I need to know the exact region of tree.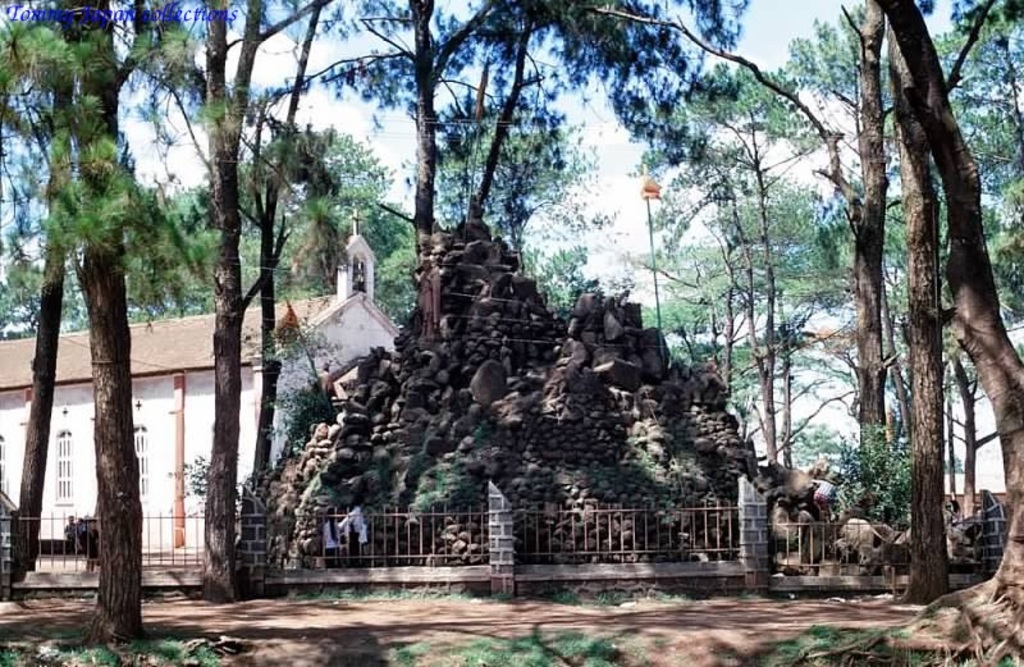
Region: [878,1,1023,608].
